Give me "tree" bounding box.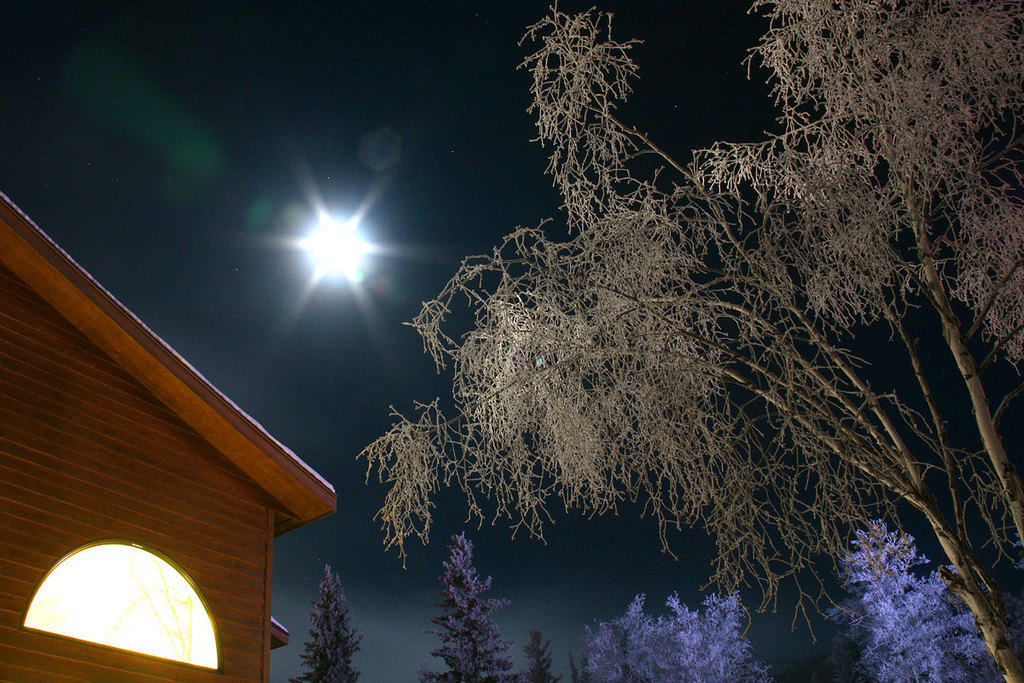
(527, 626, 550, 682).
